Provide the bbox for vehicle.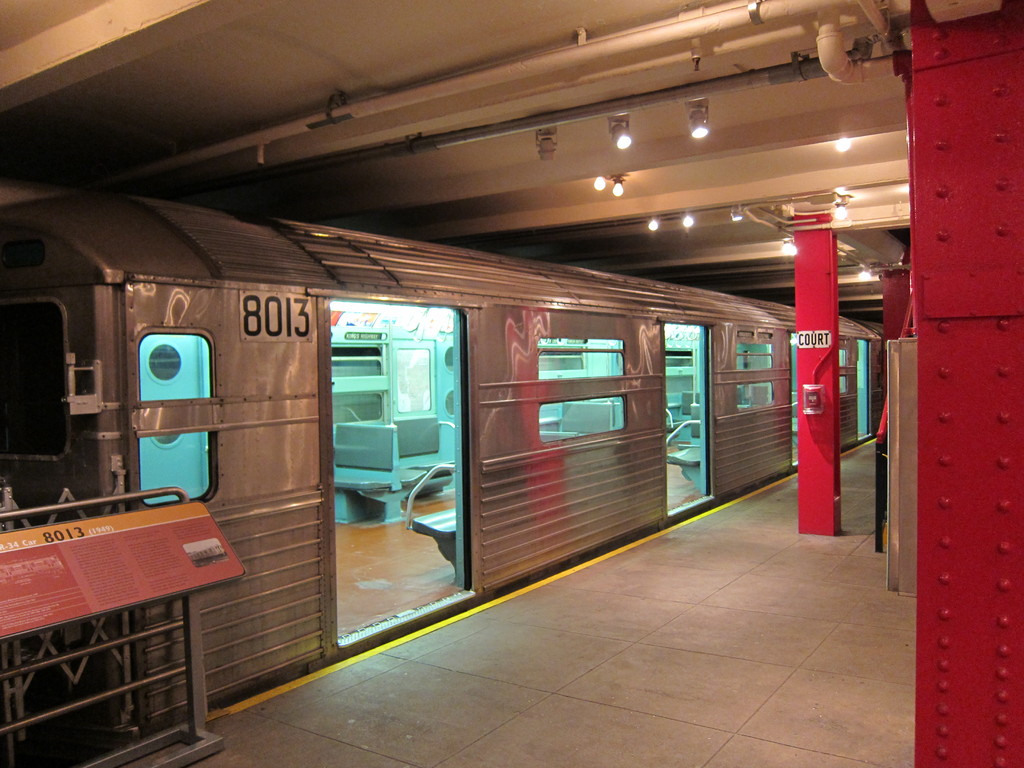
left=0, top=189, right=881, bottom=749.
